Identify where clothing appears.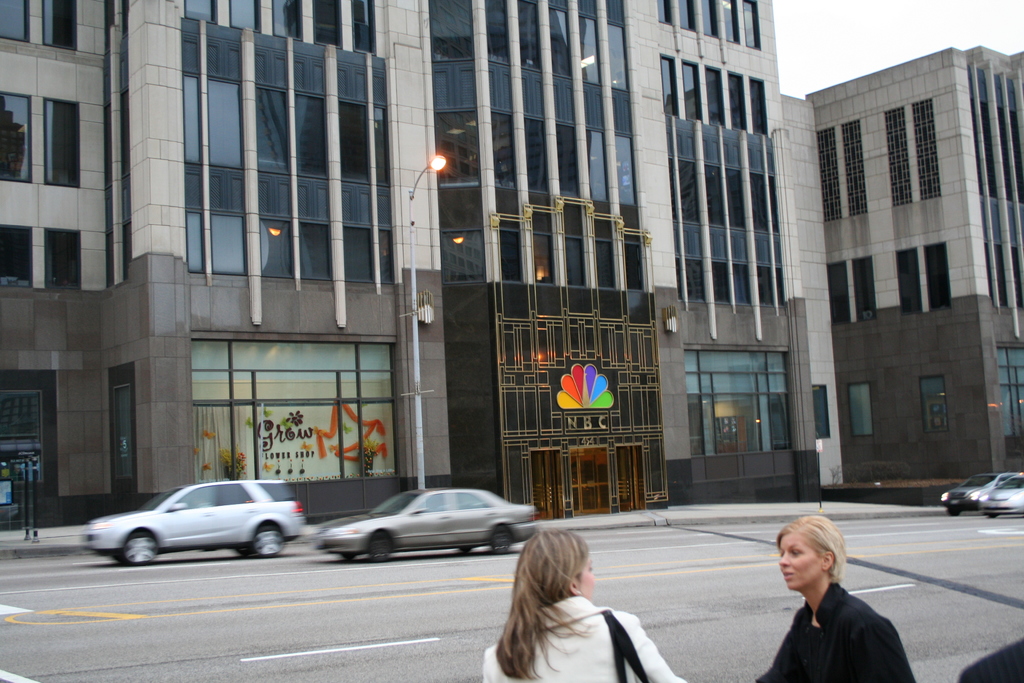
Appears at x1=486, y1=599, x2=687, y2=682.
